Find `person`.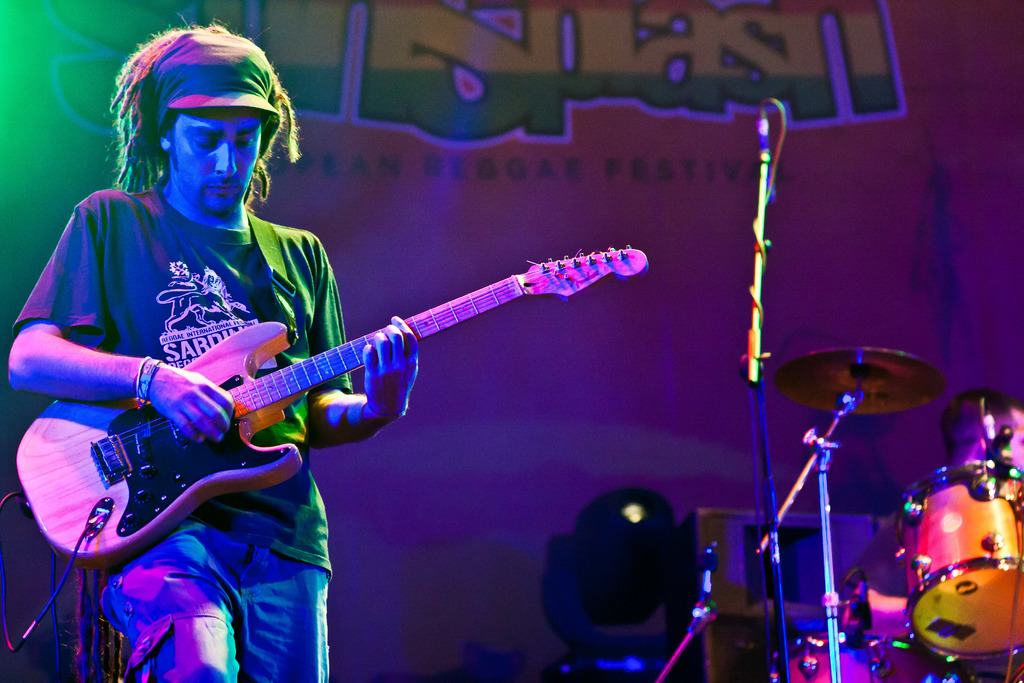
l=4, t=35, r=417, b=682.
